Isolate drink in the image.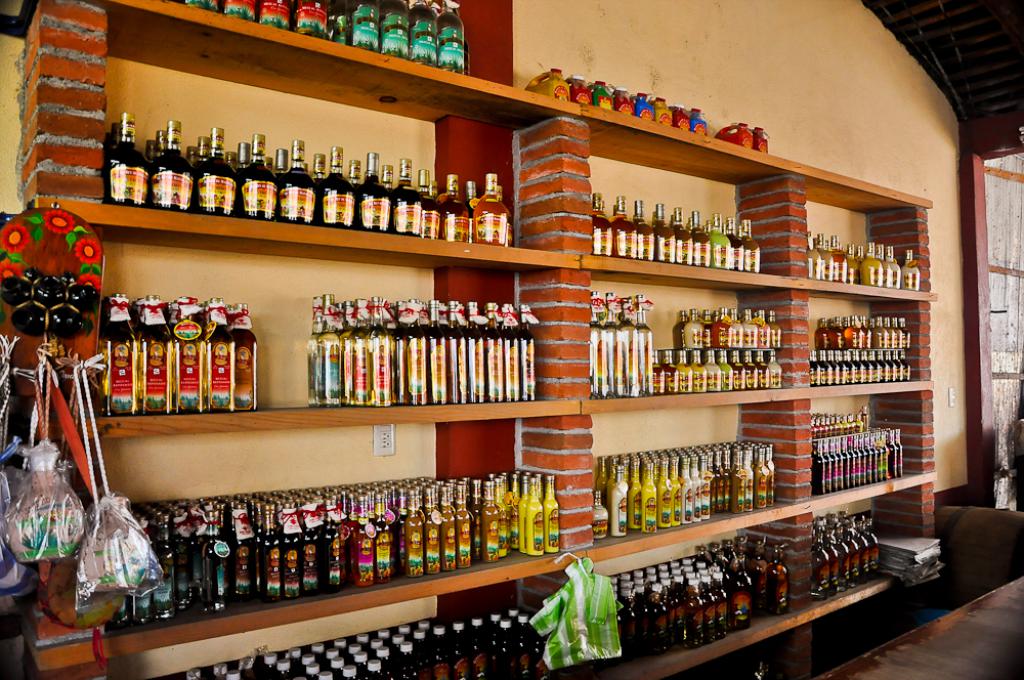
Isolated region: (226, 299, 256, 414).
